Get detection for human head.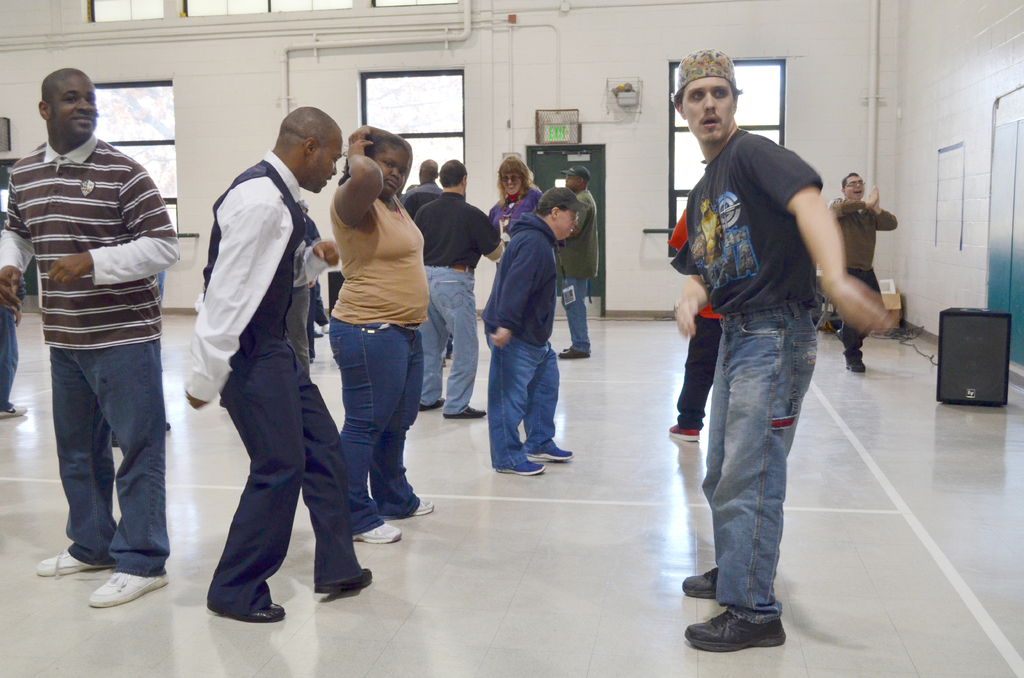
Detection: rect(419, 159, 439, 184).
